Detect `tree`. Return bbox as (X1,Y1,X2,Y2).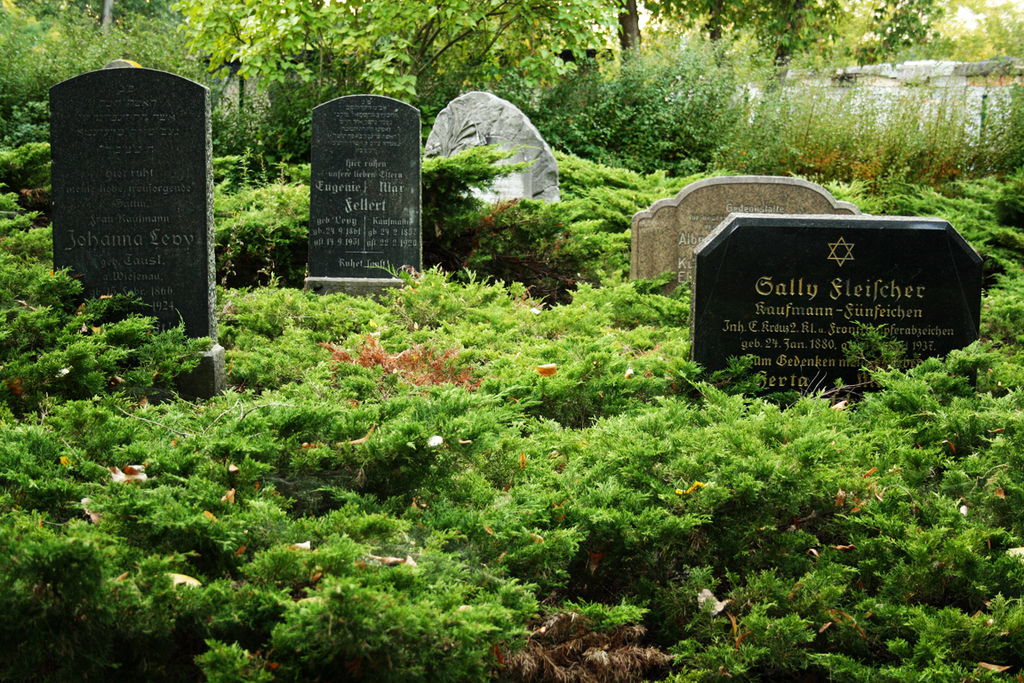
(617,0,648,103).
